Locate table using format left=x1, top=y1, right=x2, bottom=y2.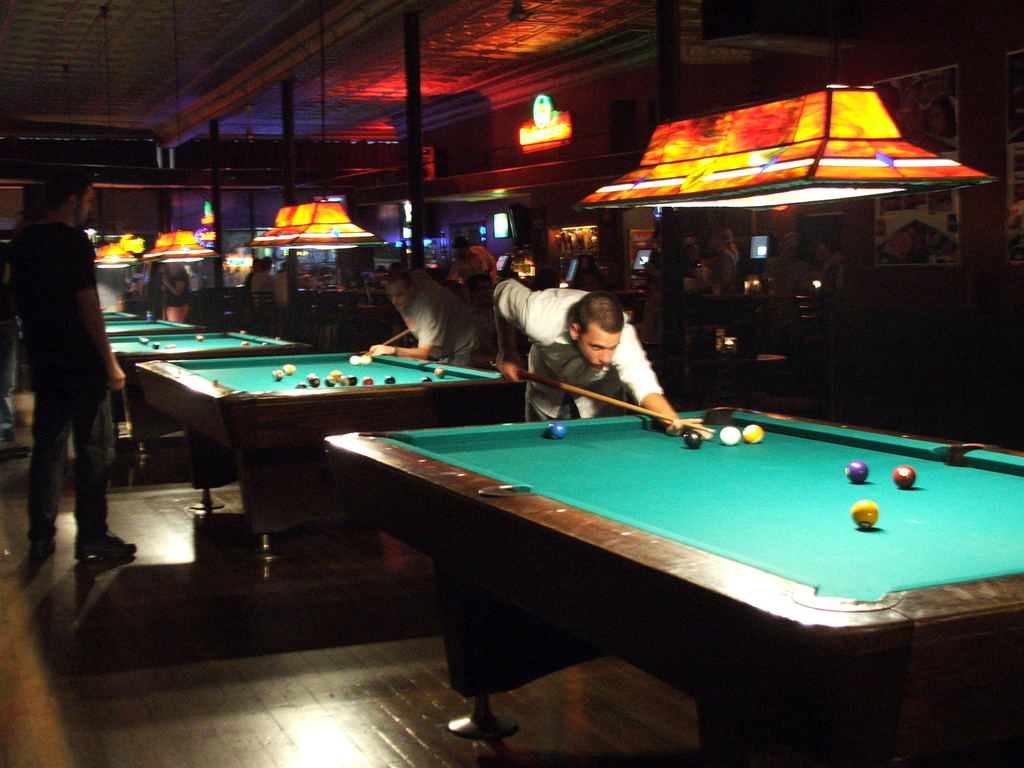
left=348, top=404, right=1023, bottom=749.
